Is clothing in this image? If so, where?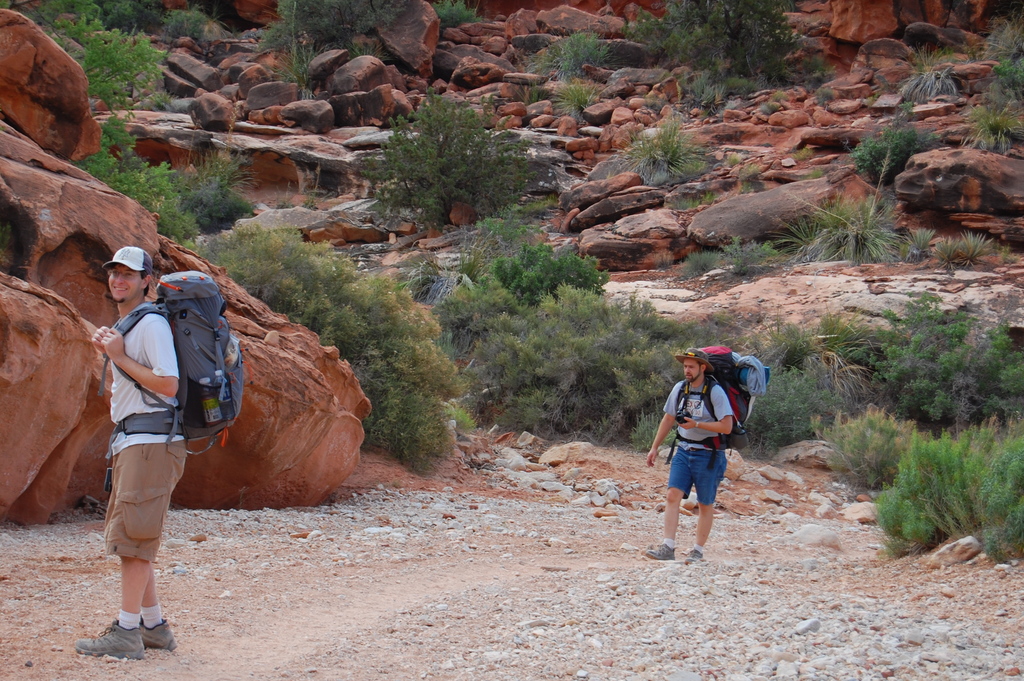
Yes, at (114, 297, 189, 565).
